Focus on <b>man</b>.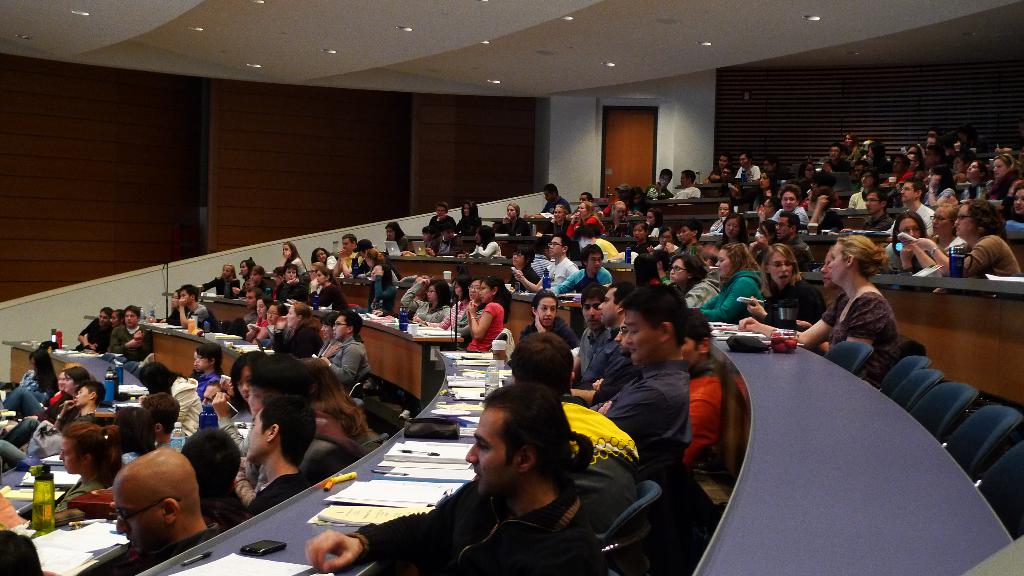
Focused at [243, 392, 315, 509].
